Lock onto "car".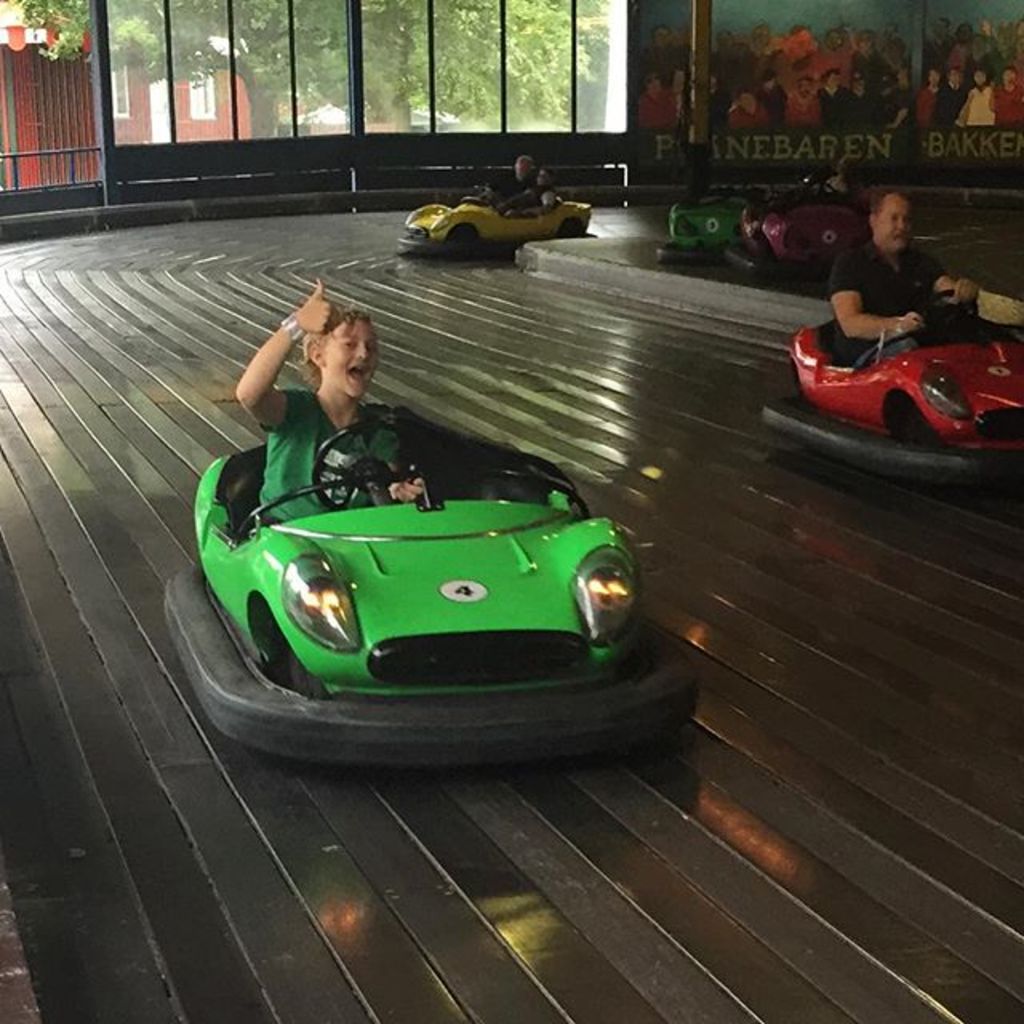
Locked: l=160, t=405, r=715, b=784.
